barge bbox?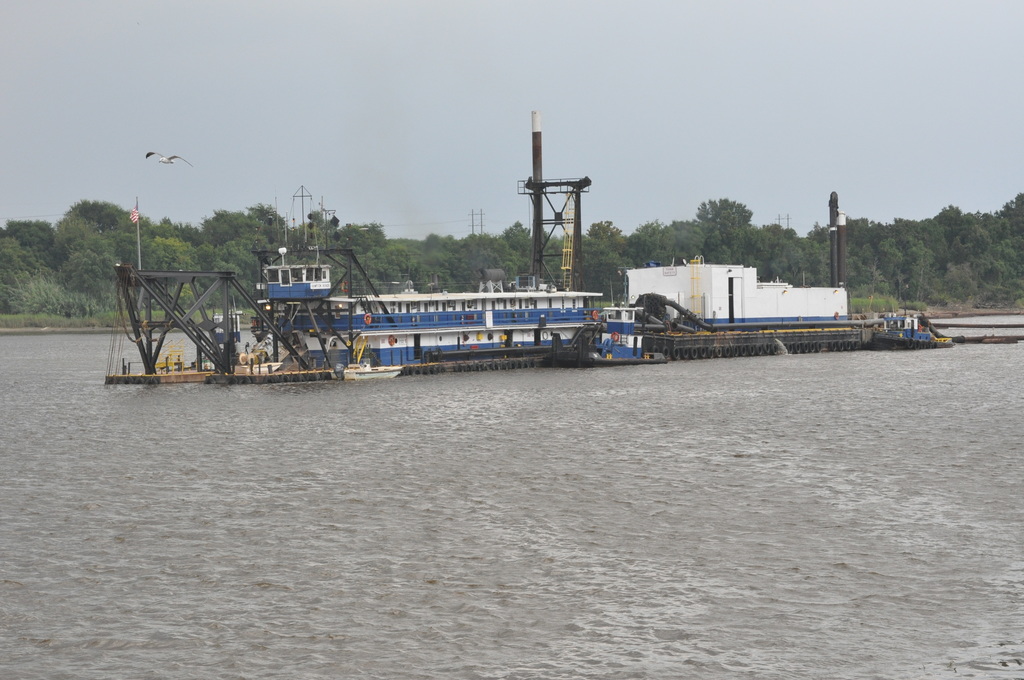
108, 109, 953, 384
